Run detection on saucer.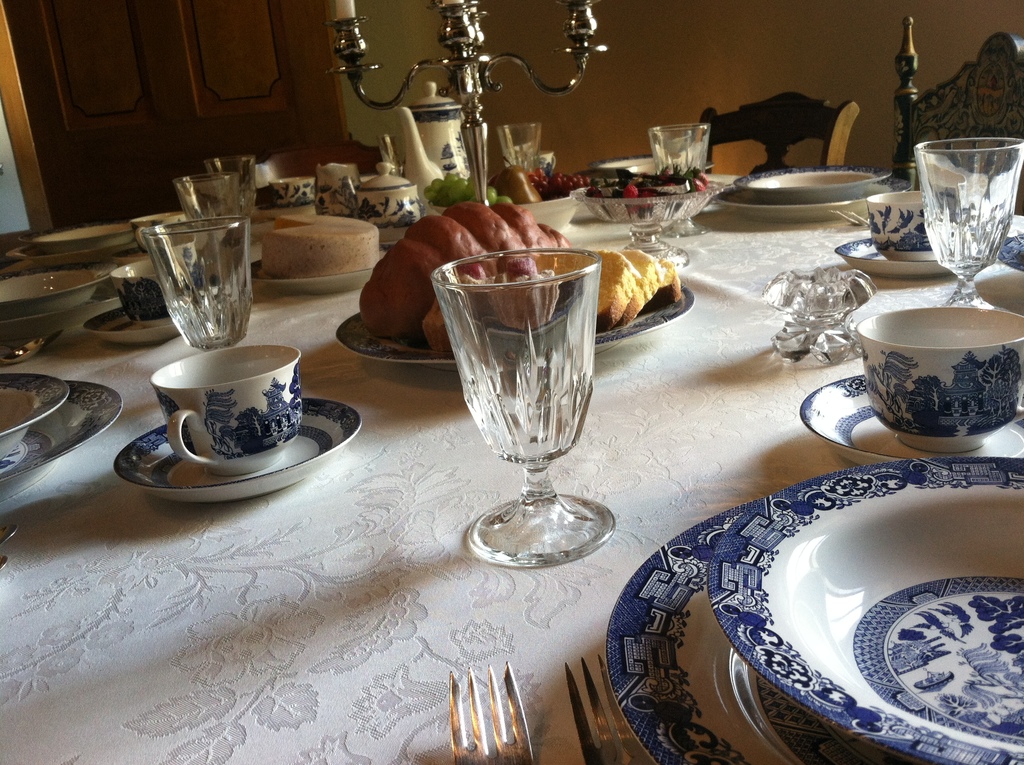
Result: 113:396:362:503.
